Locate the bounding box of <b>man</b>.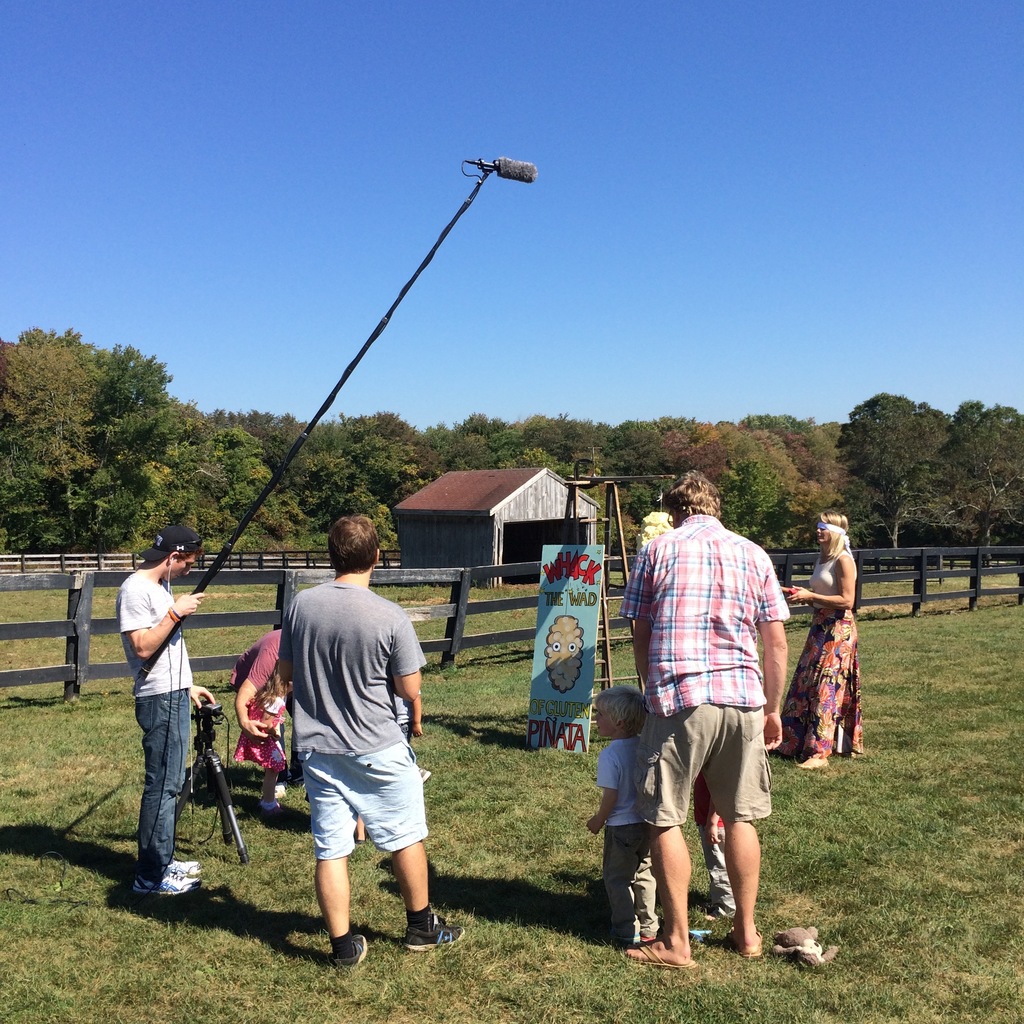
Bounding box: x1=228, y1=624, x2=287, y2=822.
